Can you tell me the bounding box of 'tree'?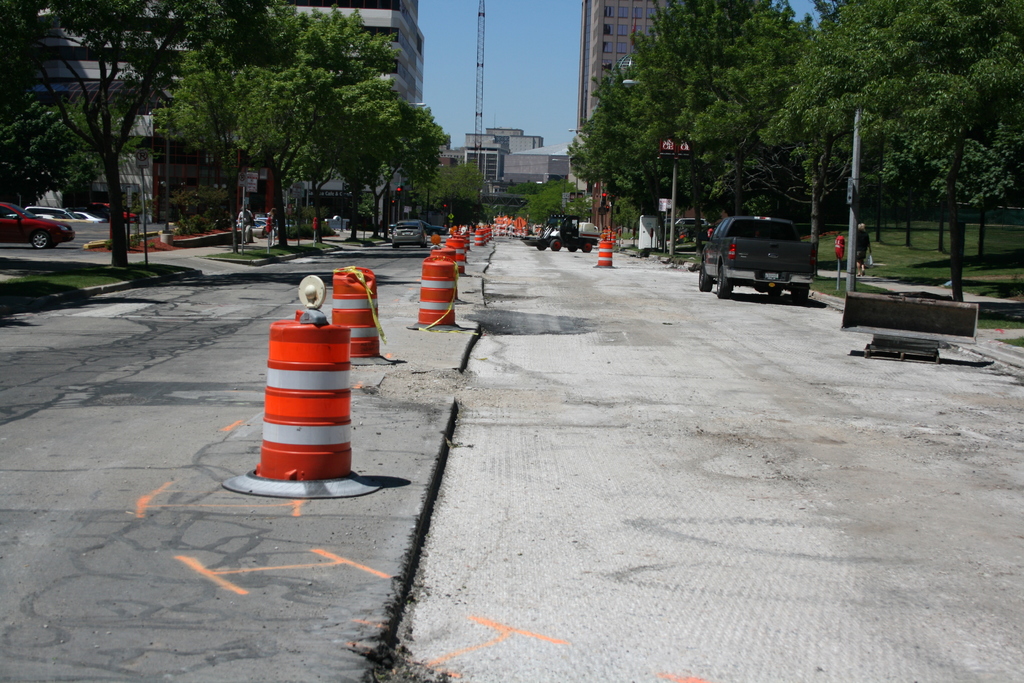
left=754, top=0, right=1023, bottom=306.
